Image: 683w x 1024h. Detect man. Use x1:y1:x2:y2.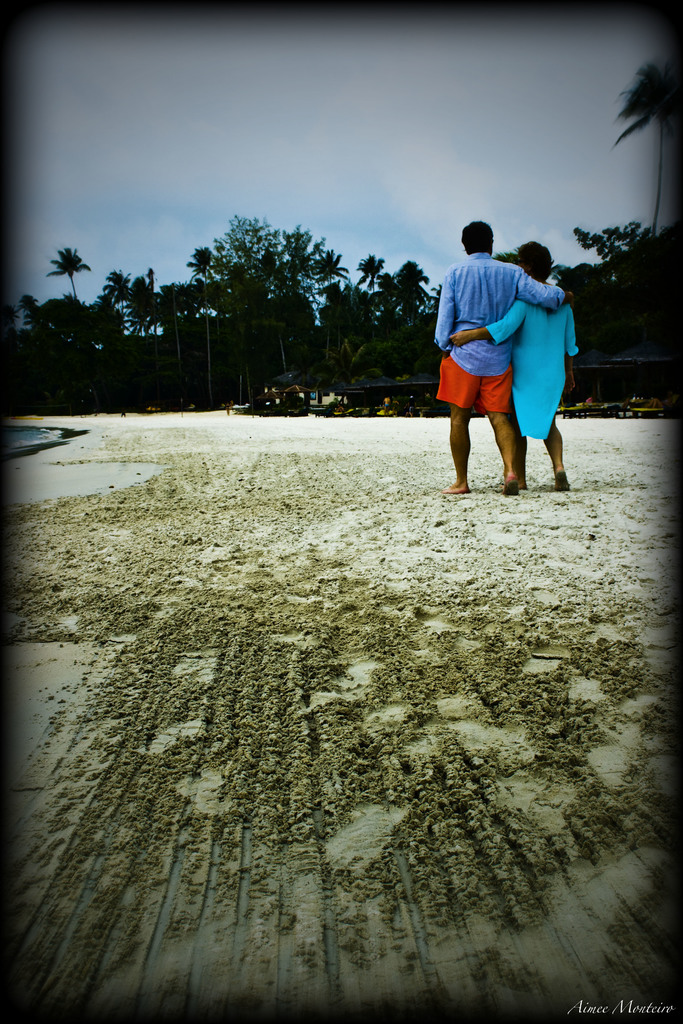
429:211:588:510.
